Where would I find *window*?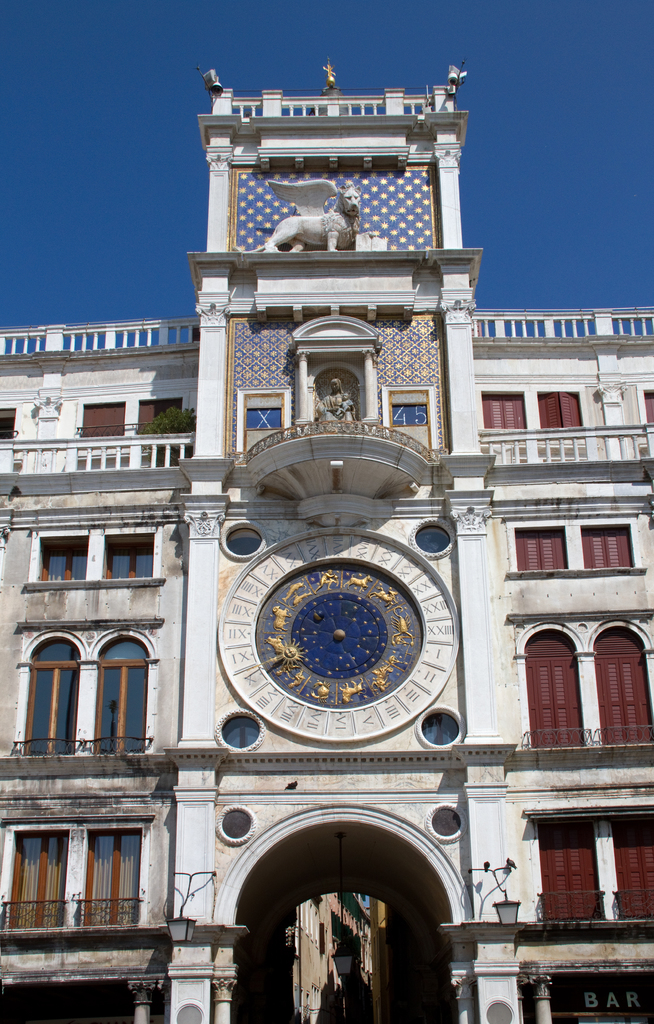
At x1=24, y1=510, x2=161, y2=589.
